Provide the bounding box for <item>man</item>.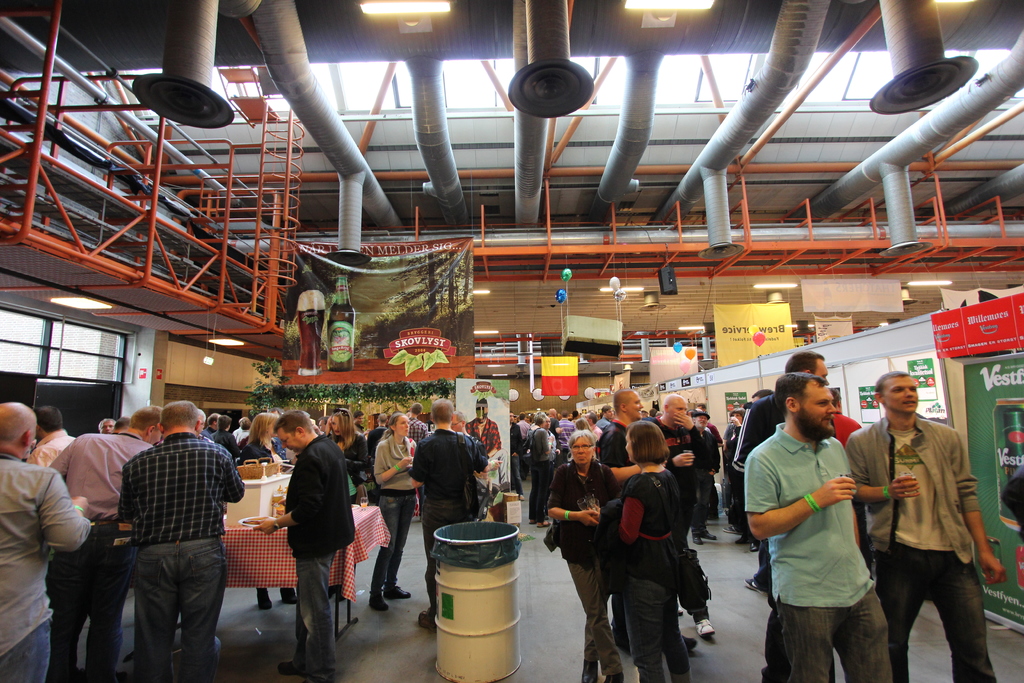
(552, 414, 579, 453).
